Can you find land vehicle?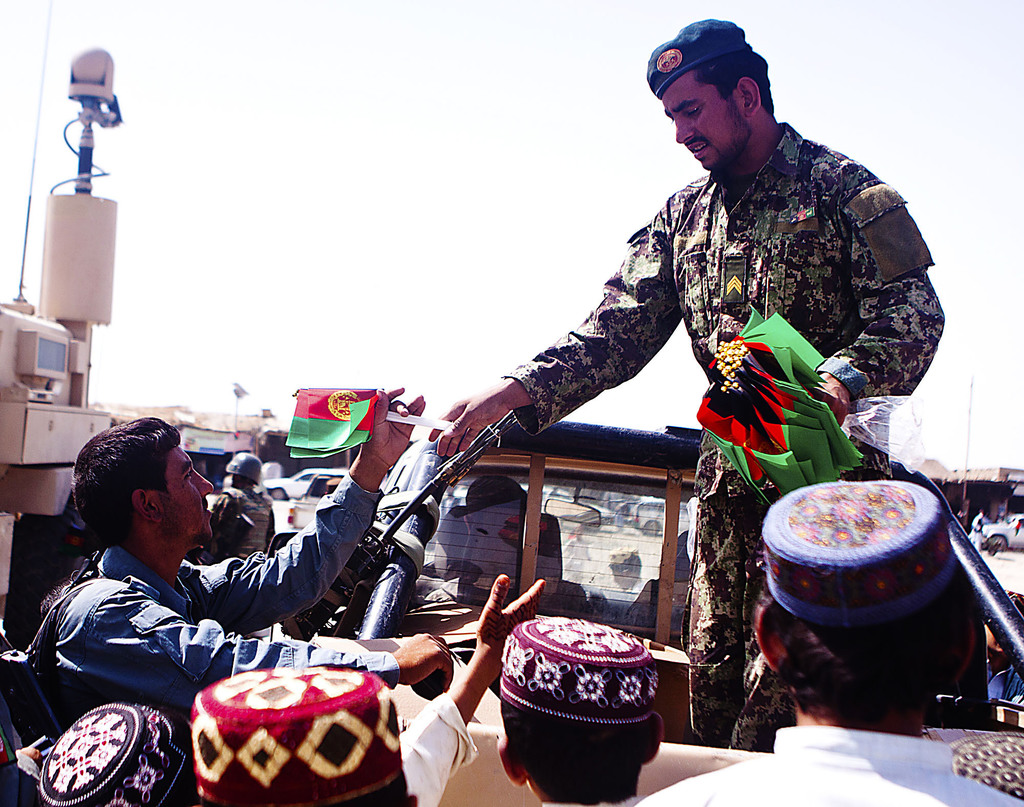
Yes, bounding box: 522 482 617 536.
